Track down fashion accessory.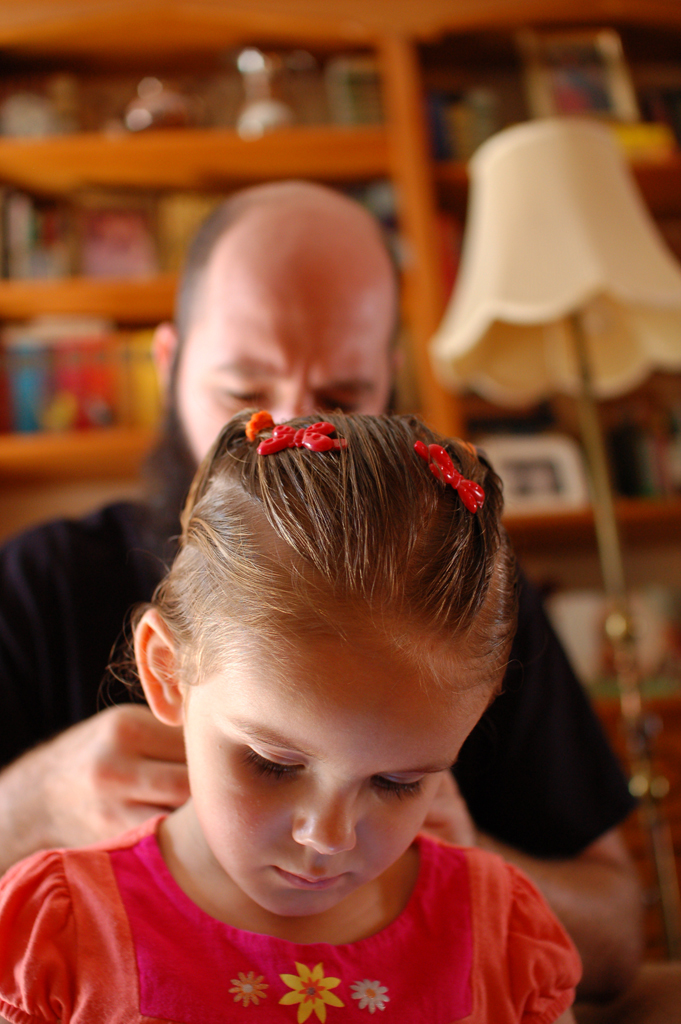
Tracked to detection(243, 409, 348, 455).
